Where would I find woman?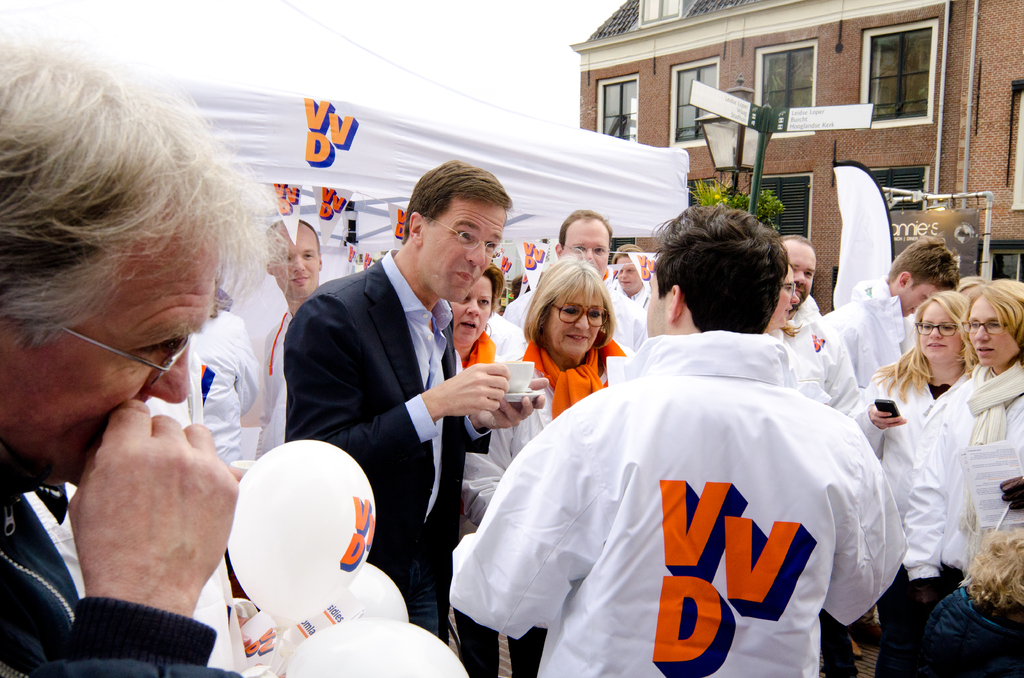
At (452,259,518,677).
